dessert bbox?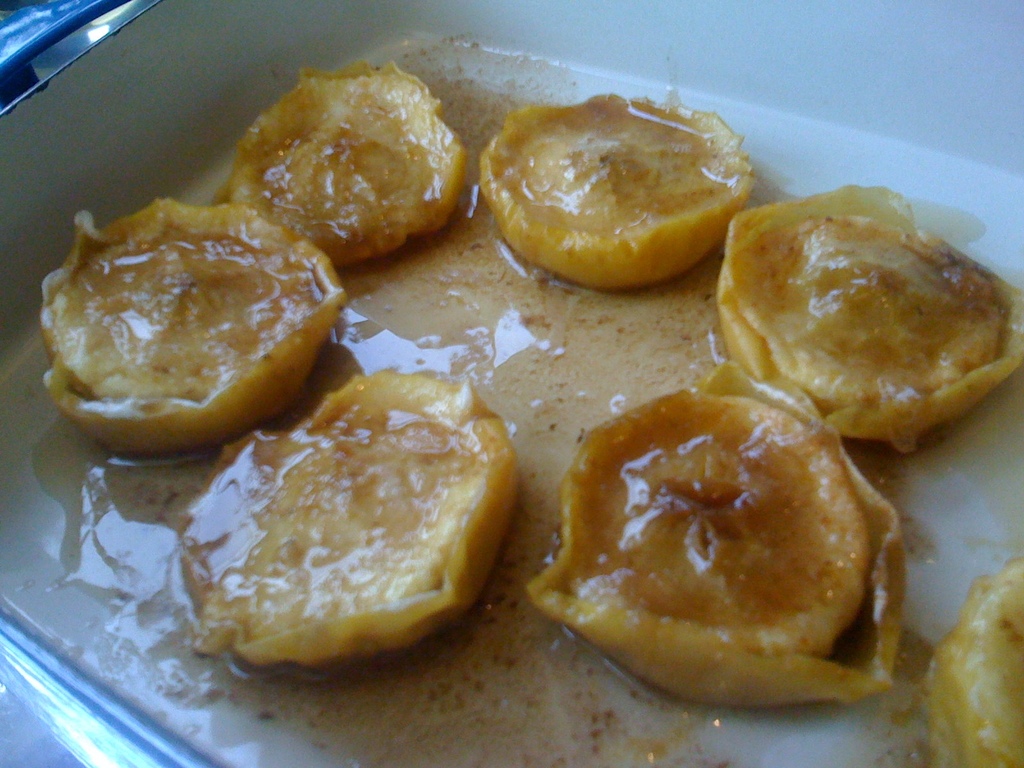
(x1=721, y1=186, x2=1023, y2=451)
